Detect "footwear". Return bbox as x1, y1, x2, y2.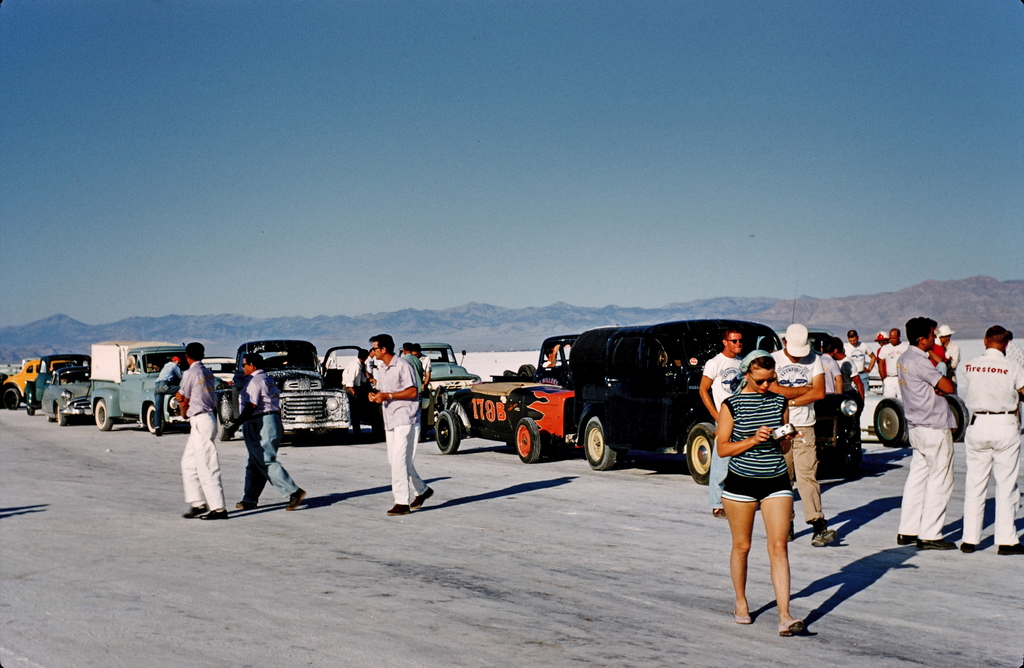
198, 511, 229, 521.
